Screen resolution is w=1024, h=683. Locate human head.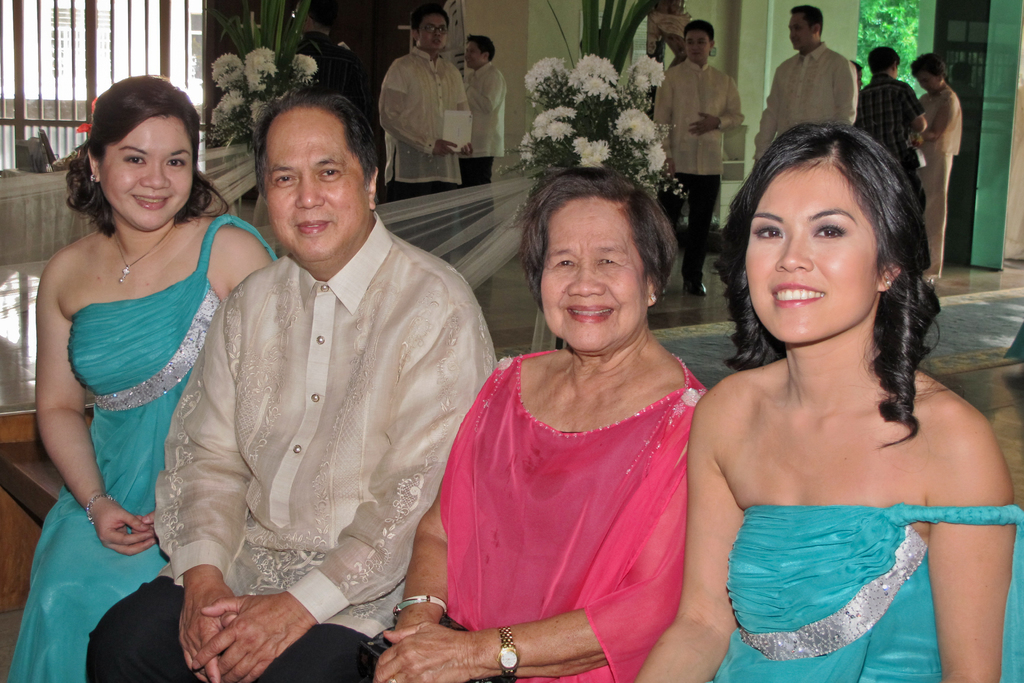
868/48/899/76.
